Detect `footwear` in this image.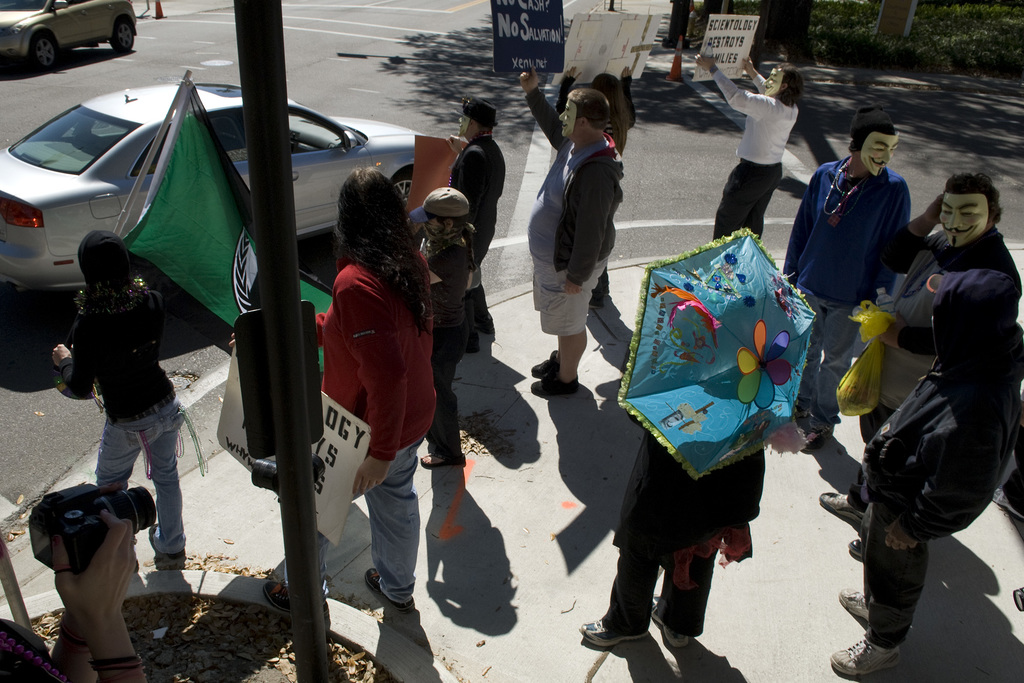
Detection: x1=795, y1=391, x2=813, y2=423.
